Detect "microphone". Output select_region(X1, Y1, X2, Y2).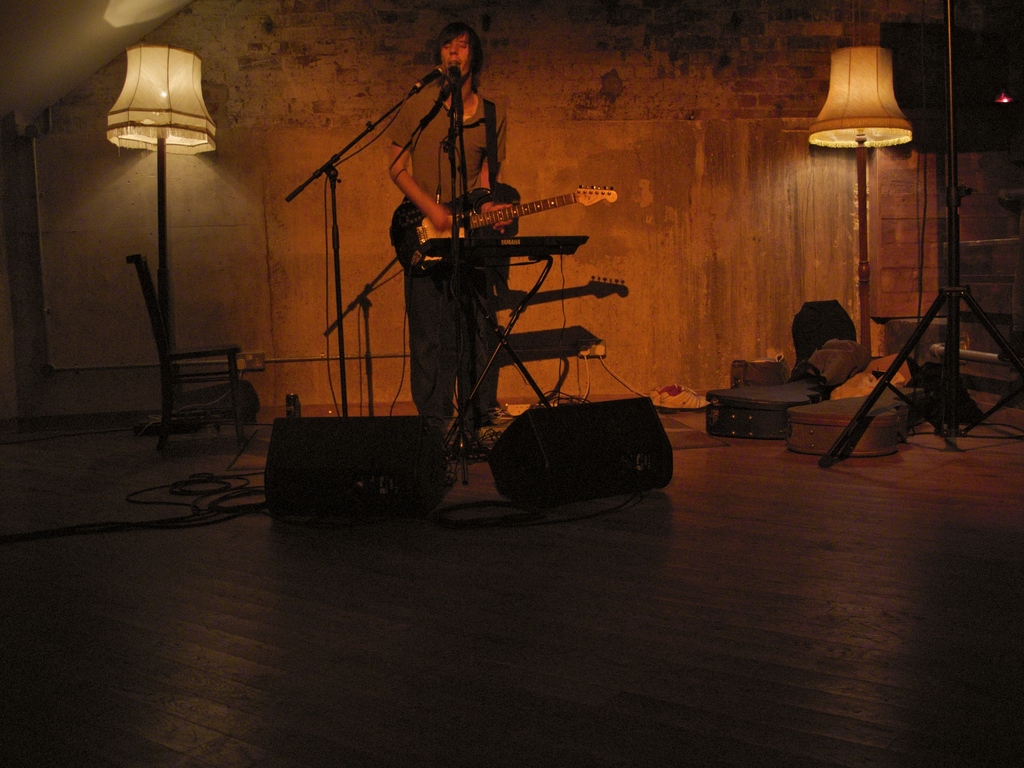
select_region(413, 63, 446, 91).
